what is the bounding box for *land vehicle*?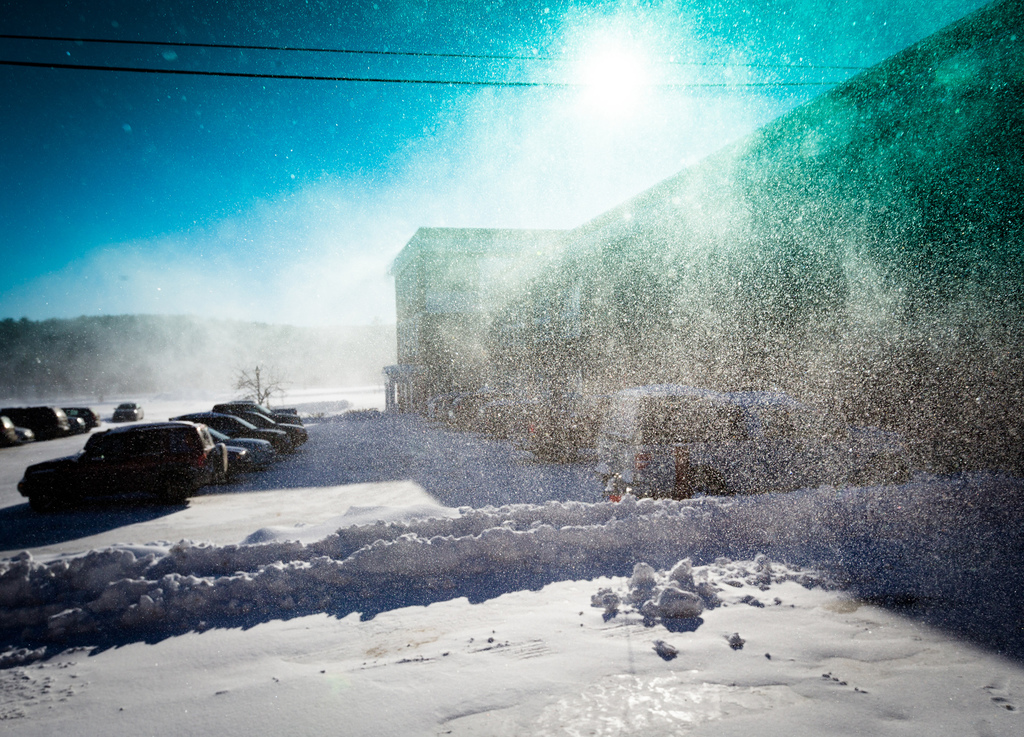
15:415:232:503.
